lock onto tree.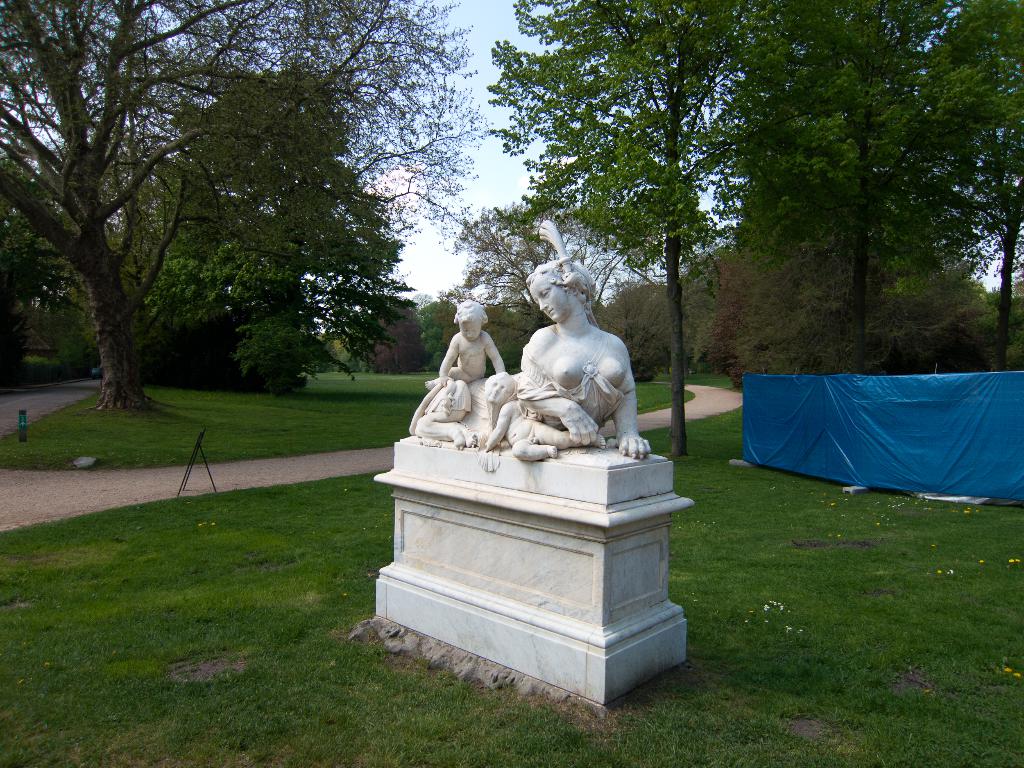
Locked: bbox=(437, 198, 636, 345).
